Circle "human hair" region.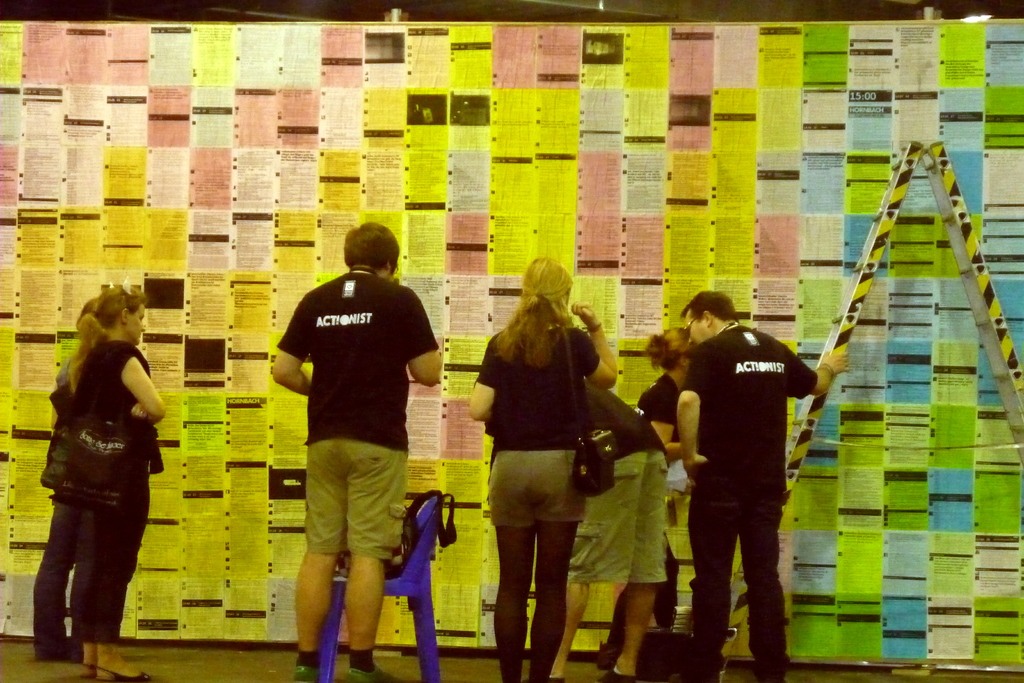
Region: select_region(491, 252, 573, 369).
